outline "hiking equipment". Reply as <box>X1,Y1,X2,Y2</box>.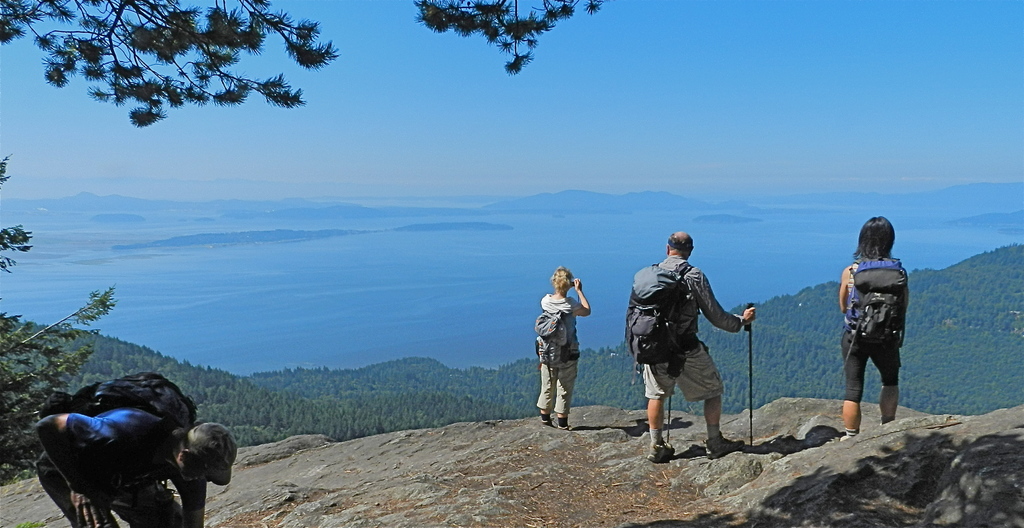
<box>628,259,696,390</box>.
